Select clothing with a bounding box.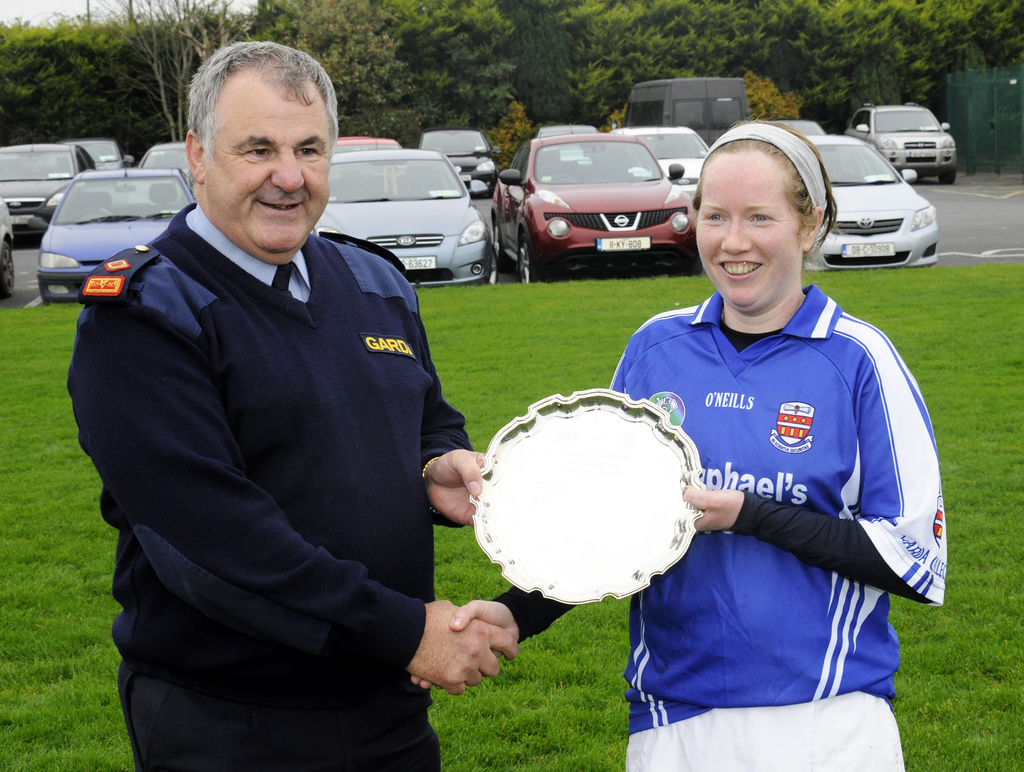
(x1=61, y1=152, x2=480, y2=750).
